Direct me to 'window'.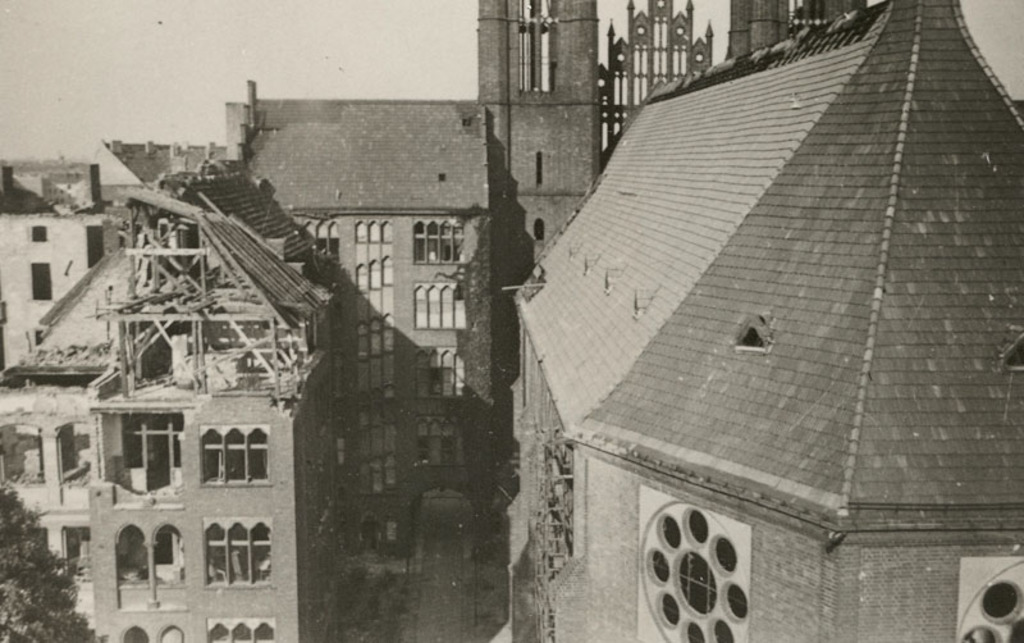
Direction: rect(24, 218, 54, 247).
